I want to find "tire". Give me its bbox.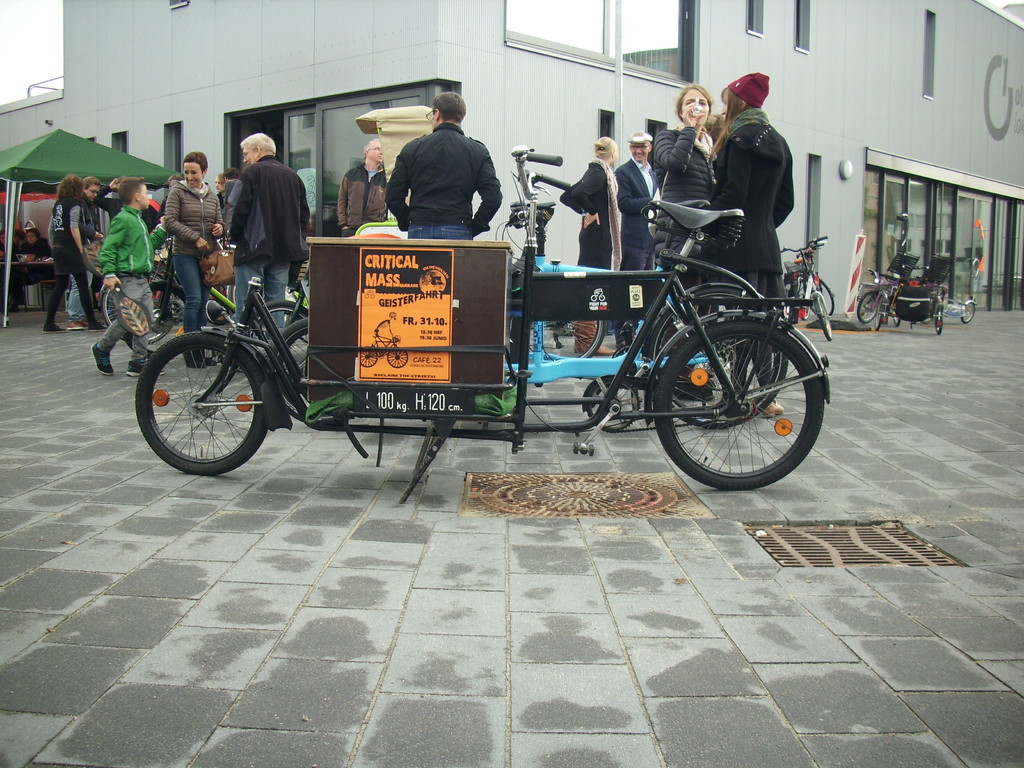
<region>892, 300, 900, 325</region>.
